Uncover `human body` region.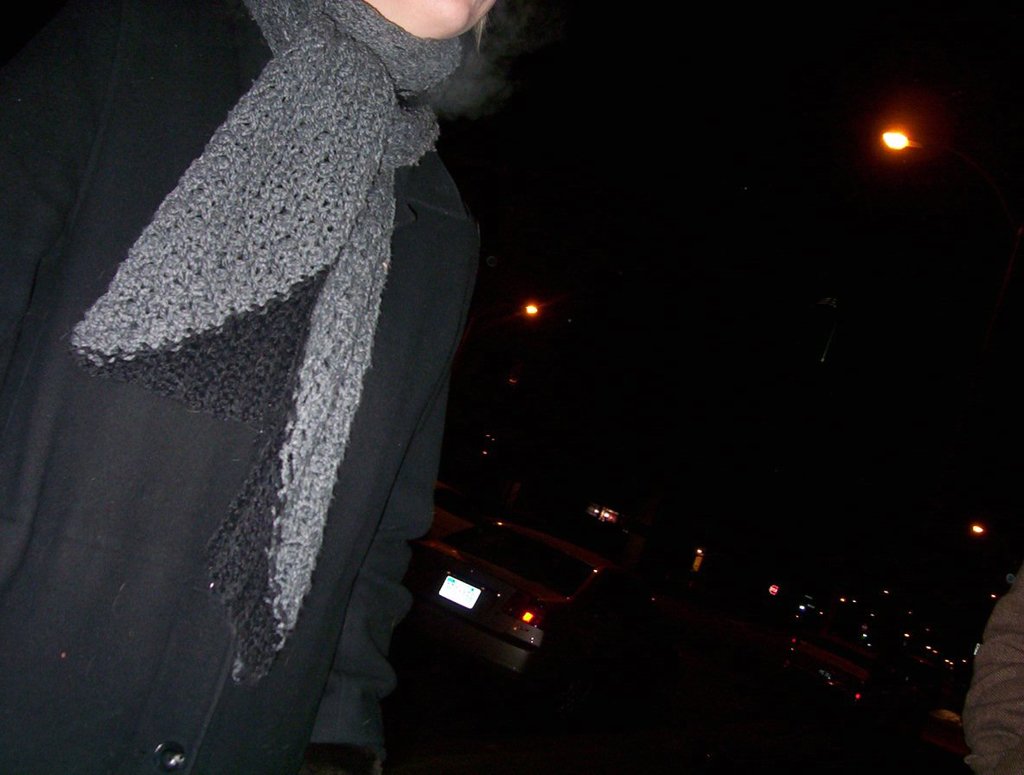
Uncovered: (left=38, top=20, right=548, bottom=774).
